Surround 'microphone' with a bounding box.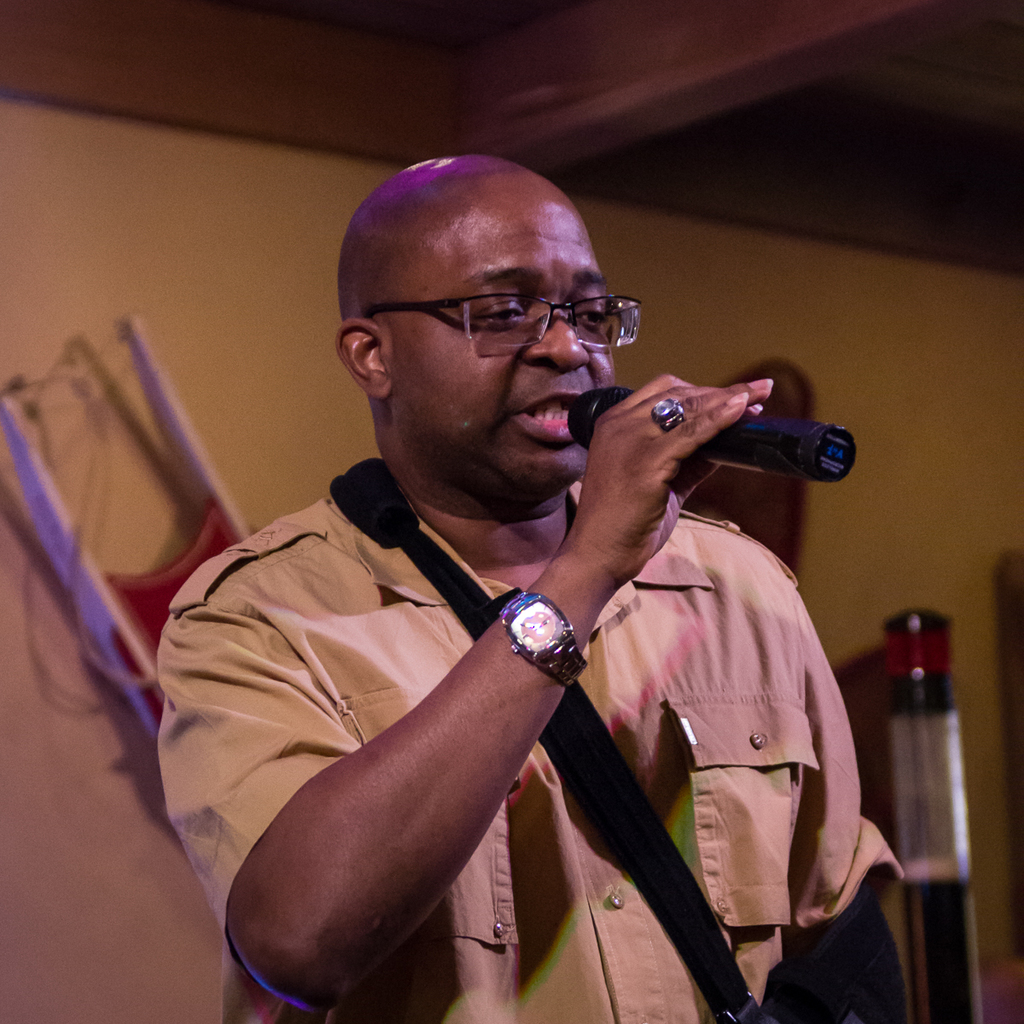
box=[561, 380, 847, 494].
